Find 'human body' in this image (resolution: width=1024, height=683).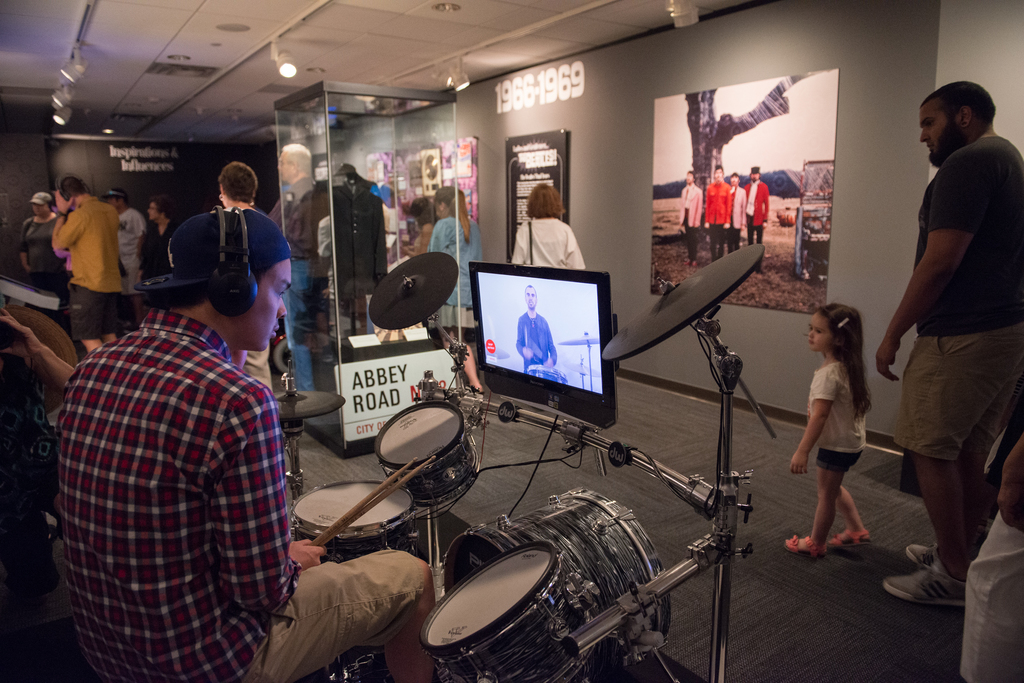
54/207/444/682.
